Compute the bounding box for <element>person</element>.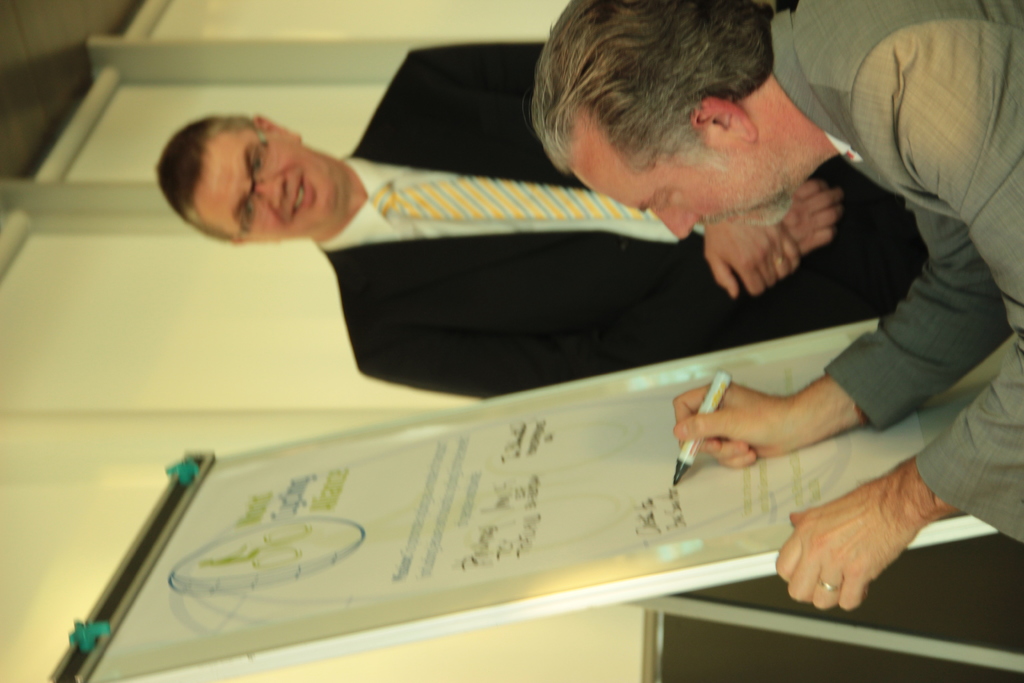
<region>221, 59, 876, 391</region>.
